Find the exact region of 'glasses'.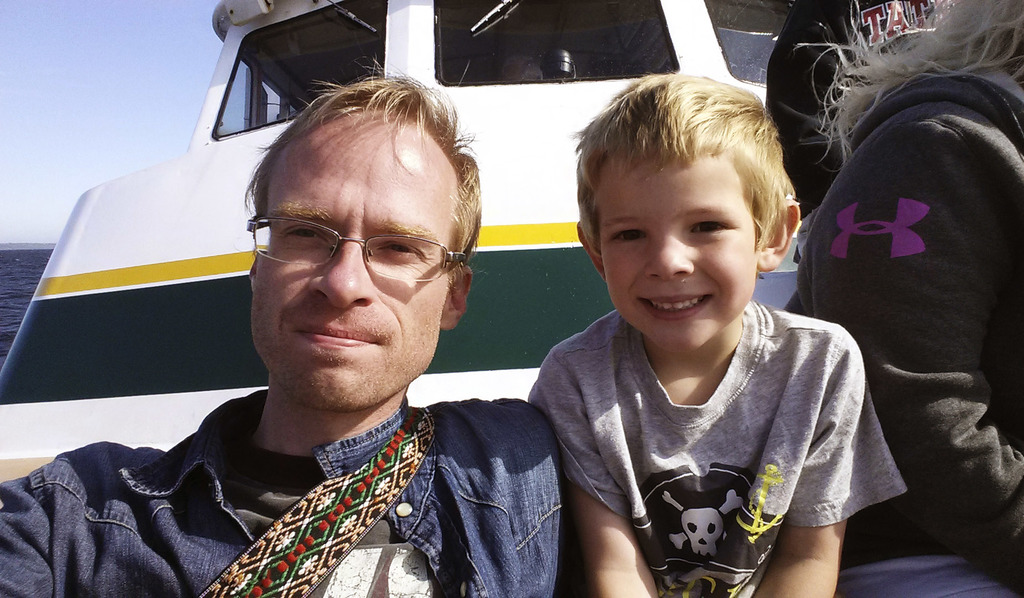
Exact region: rect(246, 204, 460, 288).
